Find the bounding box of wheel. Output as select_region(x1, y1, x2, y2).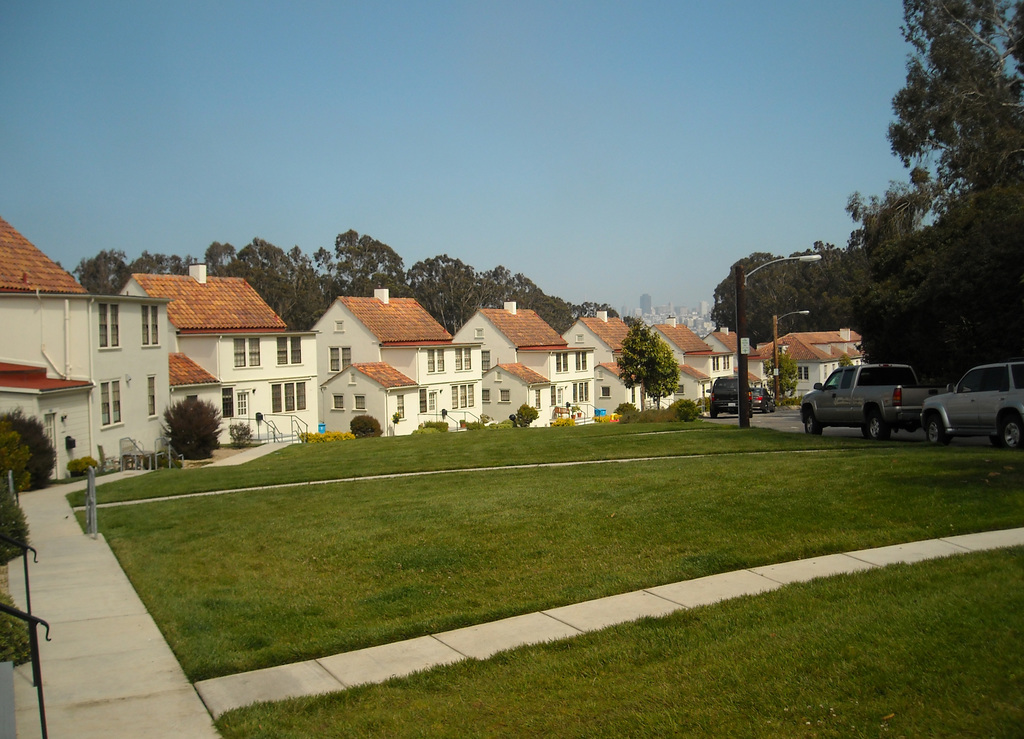
select_region(770, 406, 777, 413).
